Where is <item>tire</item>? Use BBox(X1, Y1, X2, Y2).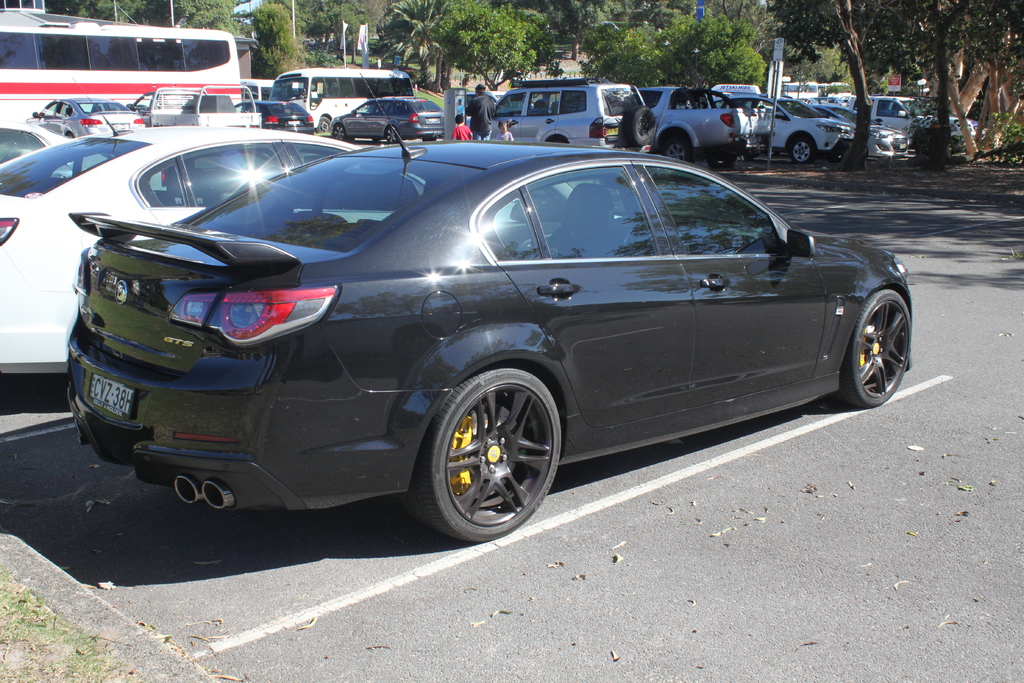
BBox(659, 131, 692, 163).
